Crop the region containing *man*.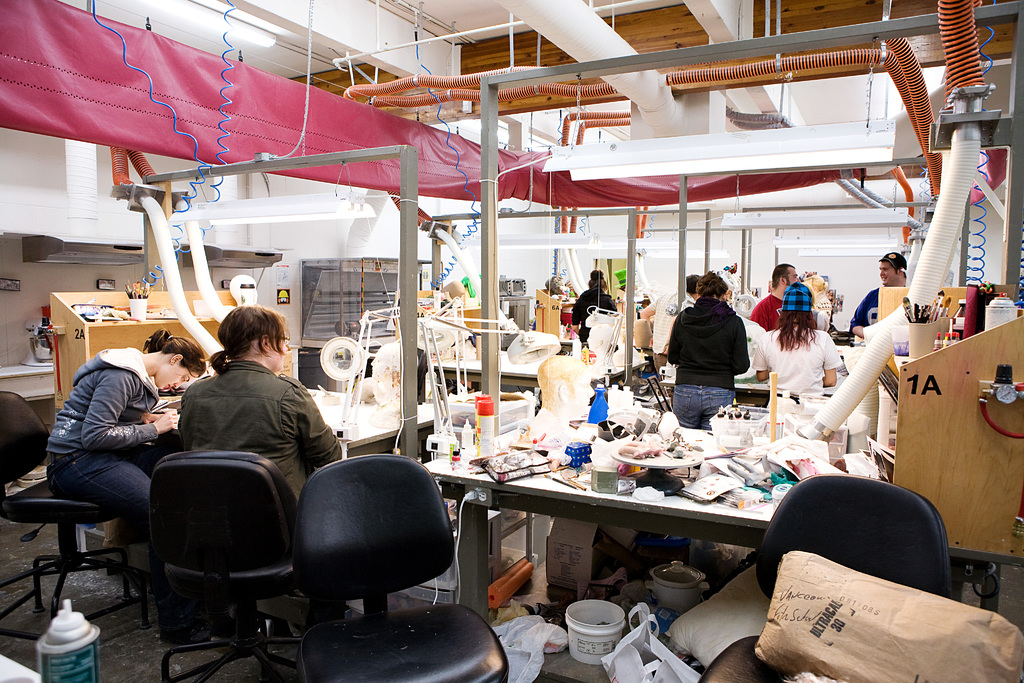
Crop region: (left=849, top=251, right=906, bottom=332).
